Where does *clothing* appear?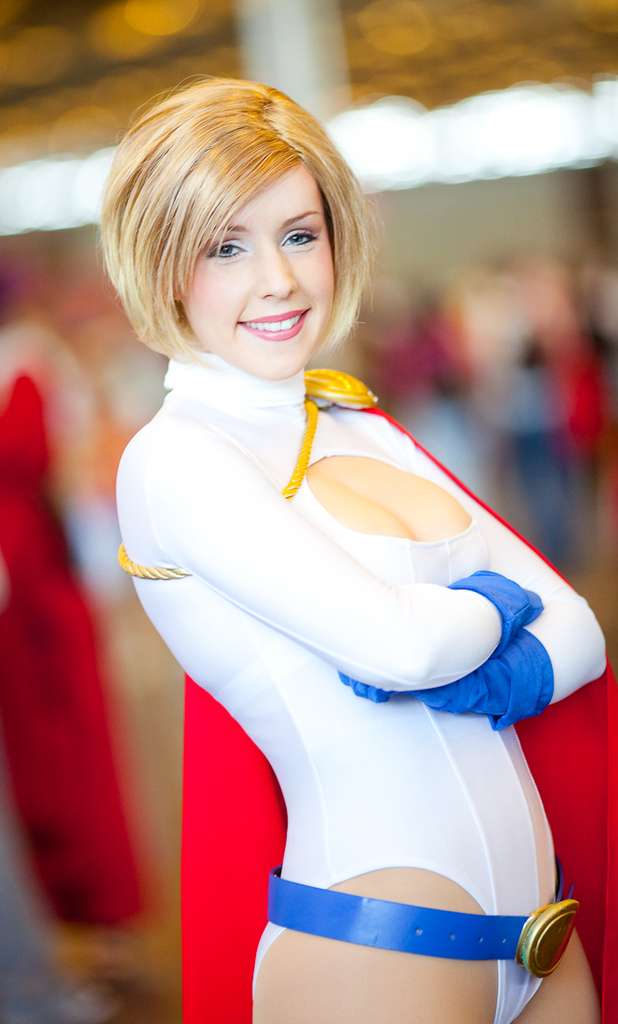
Appears at detection(109, 353, 617, 1023).
